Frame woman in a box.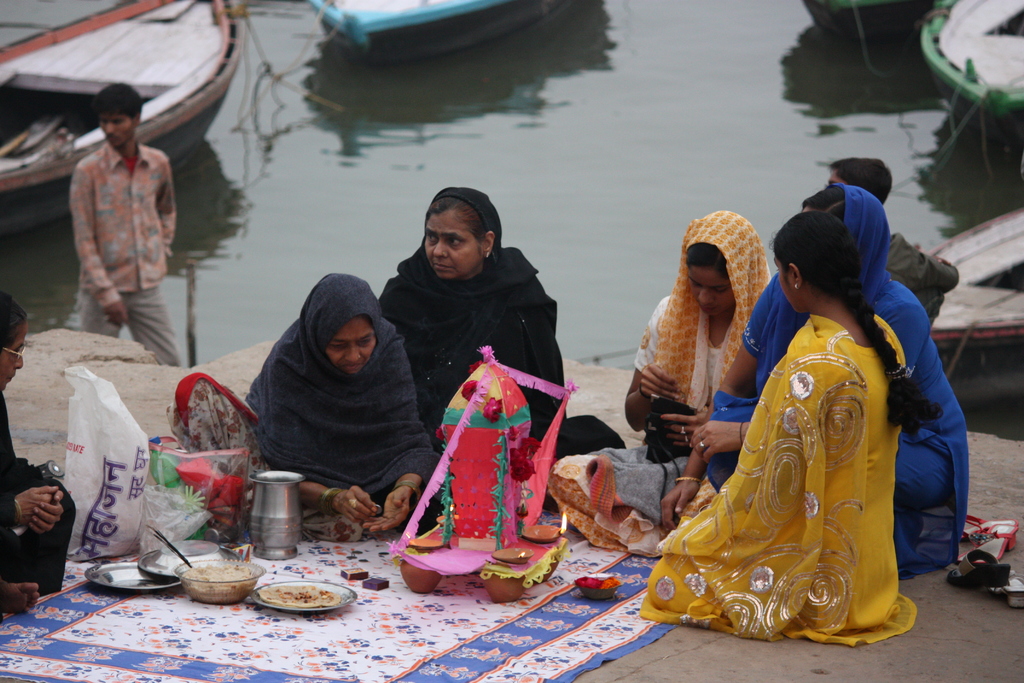
214/271/461/538.
